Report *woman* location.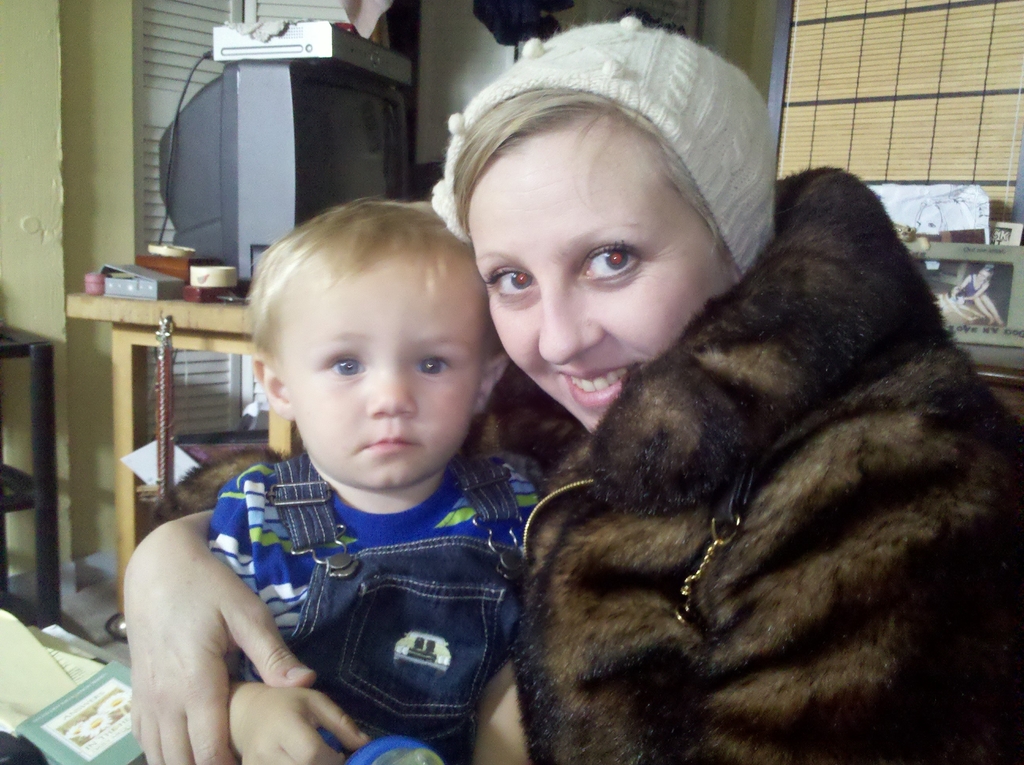
Report: (left=182, top=98, right=771, bottom=755).
